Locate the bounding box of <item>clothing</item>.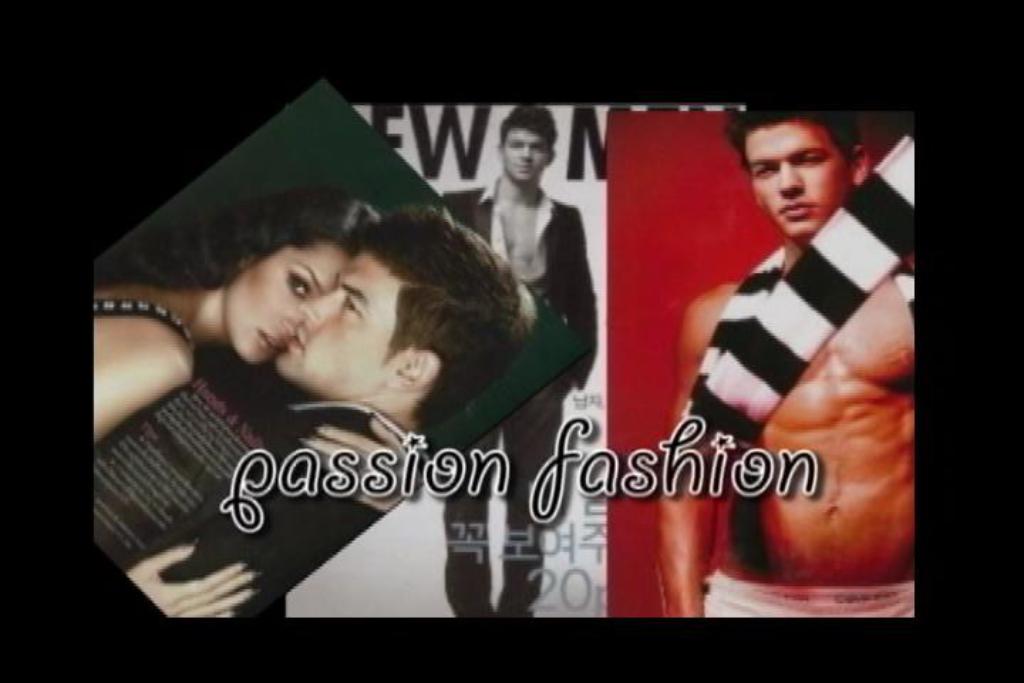
Bounding box: <region>668, 155, 923, 563</region>.
